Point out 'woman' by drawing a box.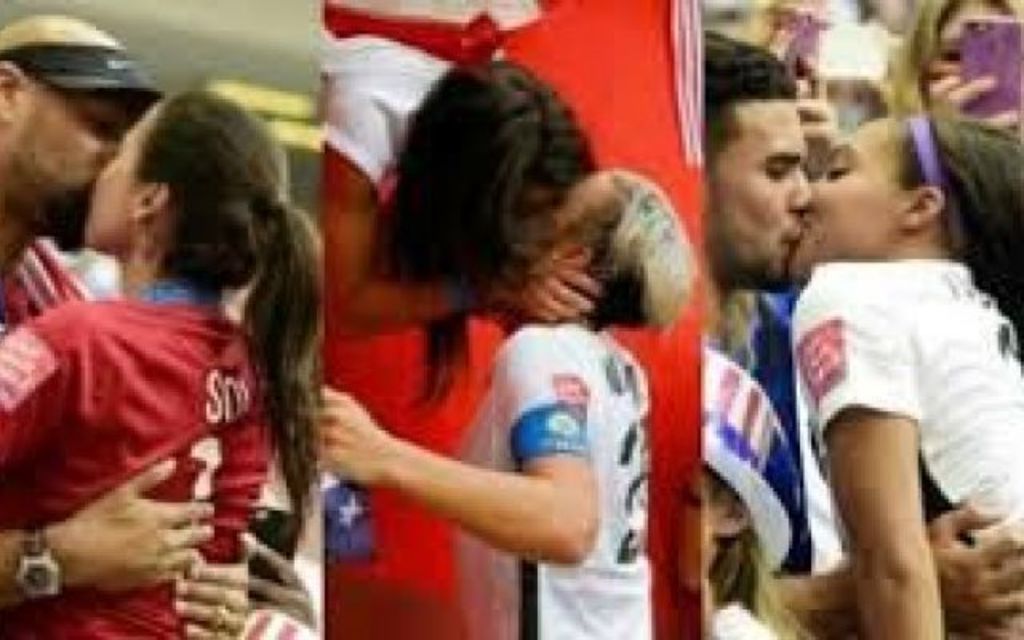
x1=10 y1=72 x2=325 y2=613.
